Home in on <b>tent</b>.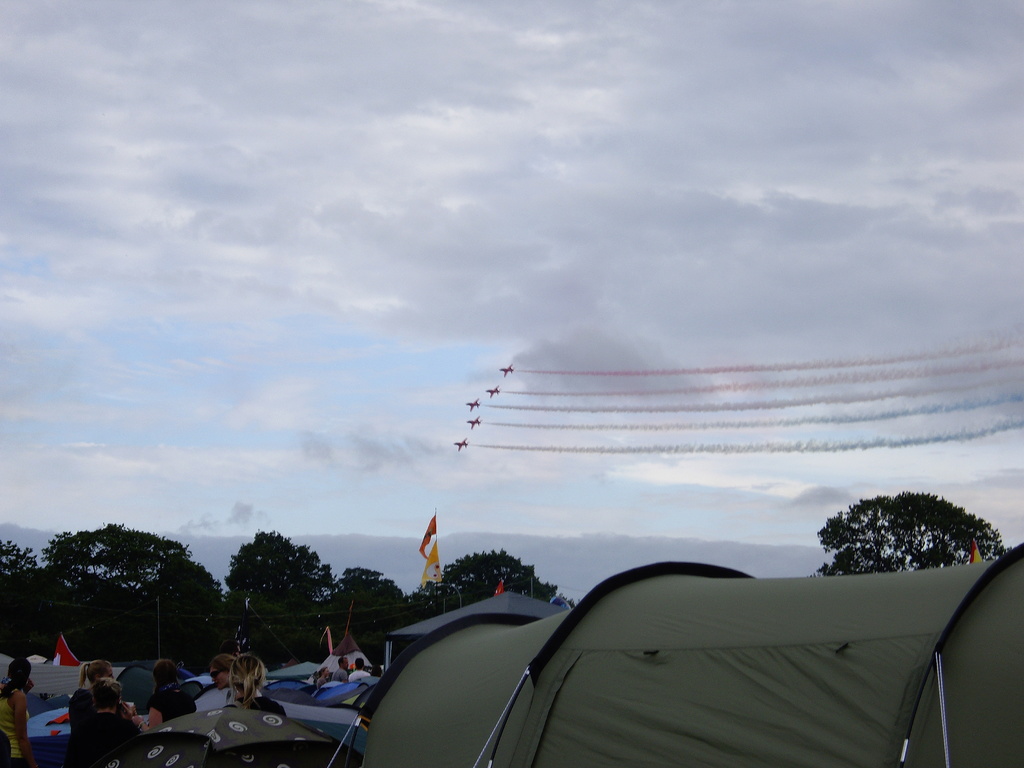
Homed in at [129, 707, 328, 767].
